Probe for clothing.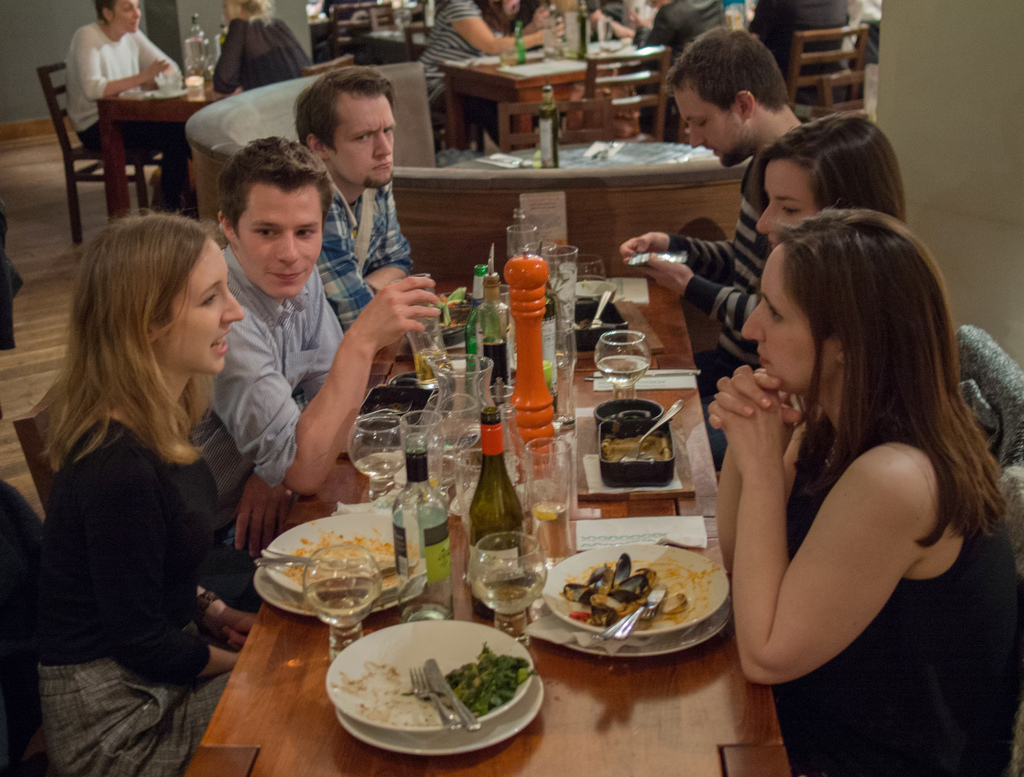
Probe result: box=[752, 0, 848, 94].
